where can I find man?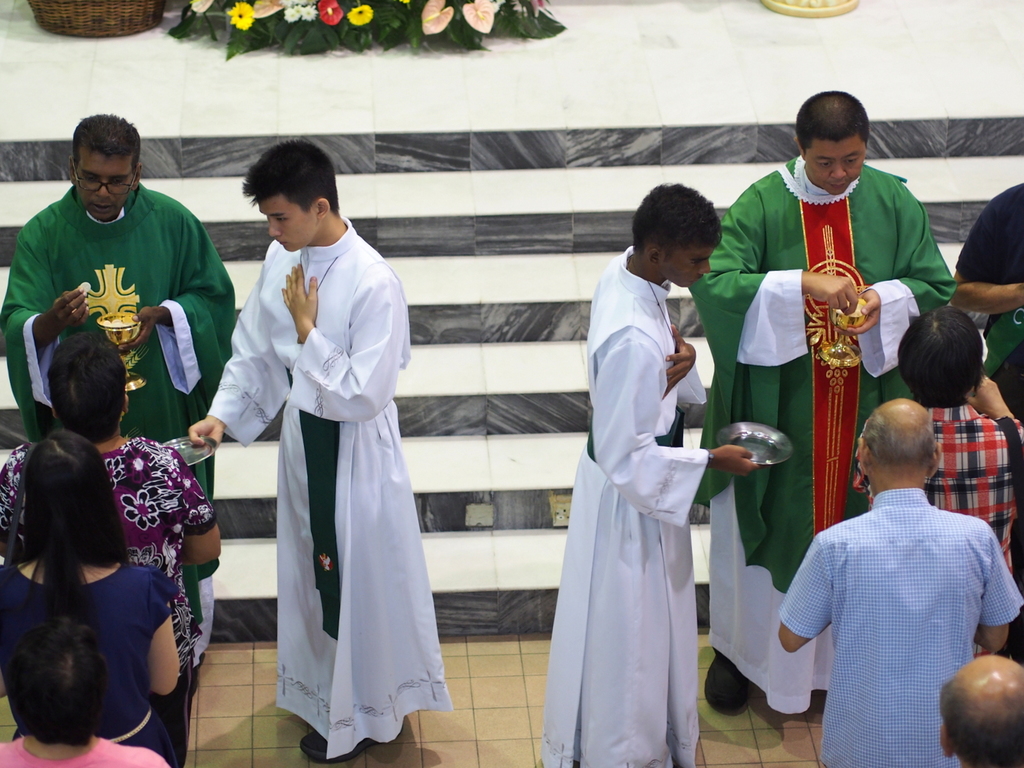
You can find it at bbox=[529, 175, 762, 766].
